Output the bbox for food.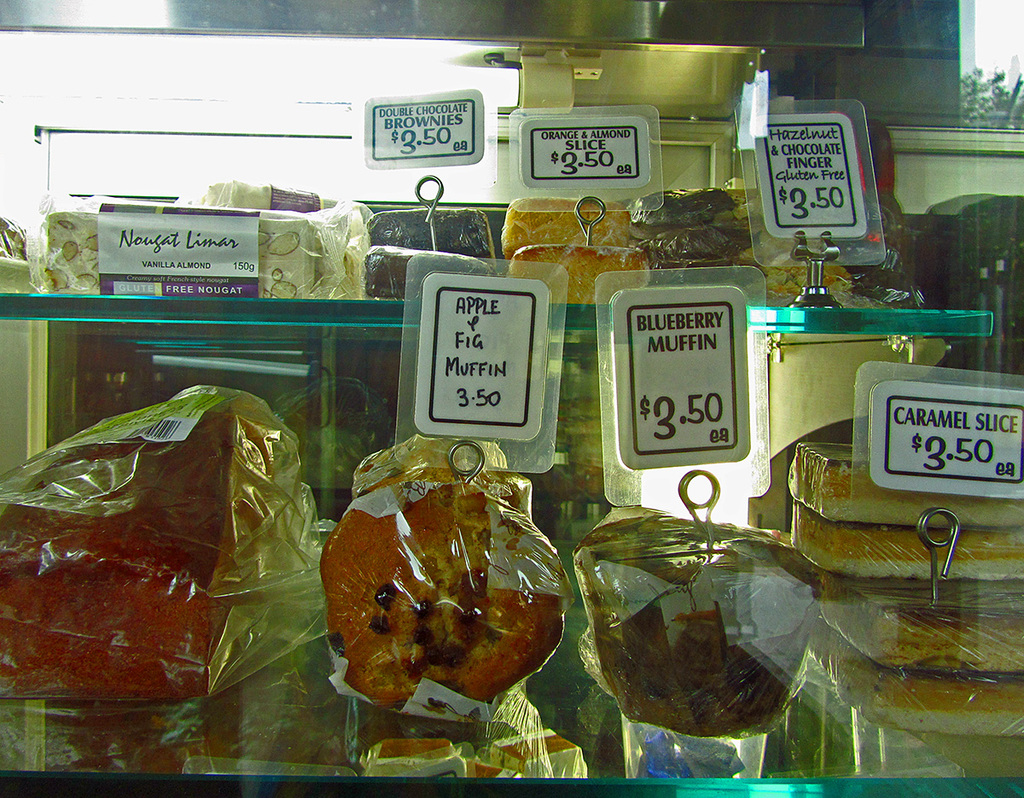
794:440:1023:527.
